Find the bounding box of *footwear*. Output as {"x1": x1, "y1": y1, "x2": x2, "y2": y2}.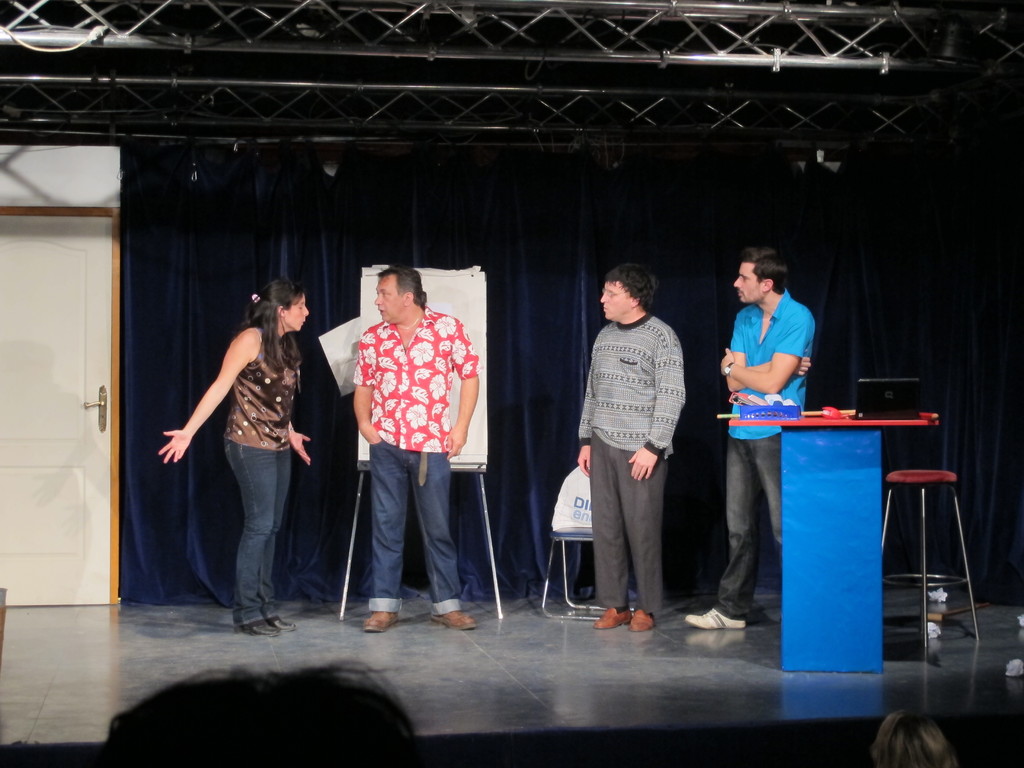
{"x1": 361, "y1": 605, "x2": 399, "y2": 632}.
